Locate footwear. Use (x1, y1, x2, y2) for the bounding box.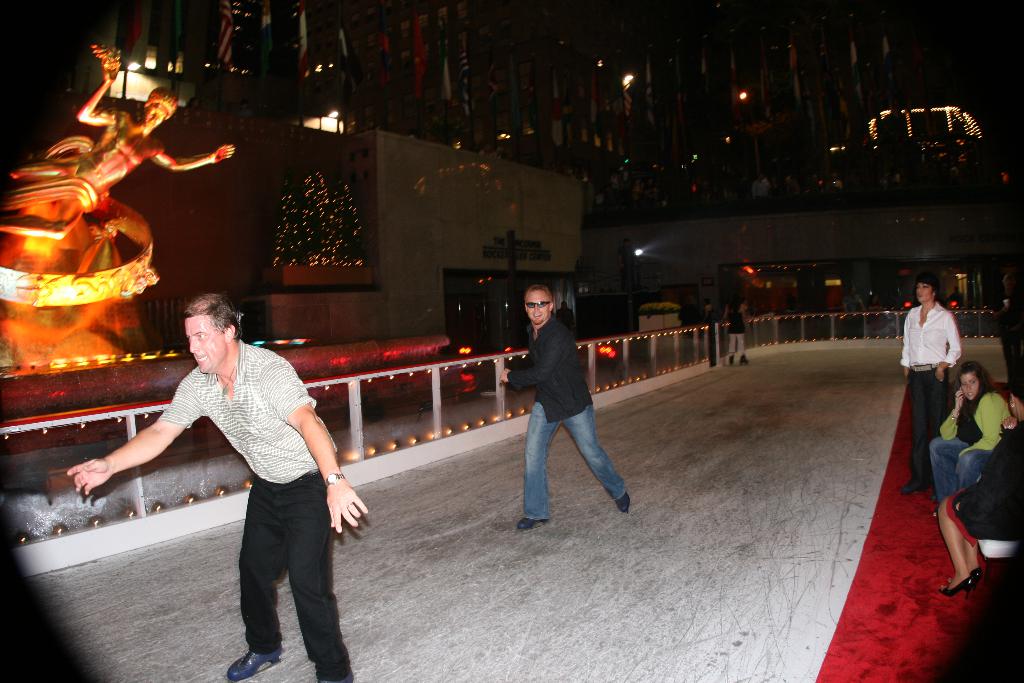
(968, 567, 984, 586).
